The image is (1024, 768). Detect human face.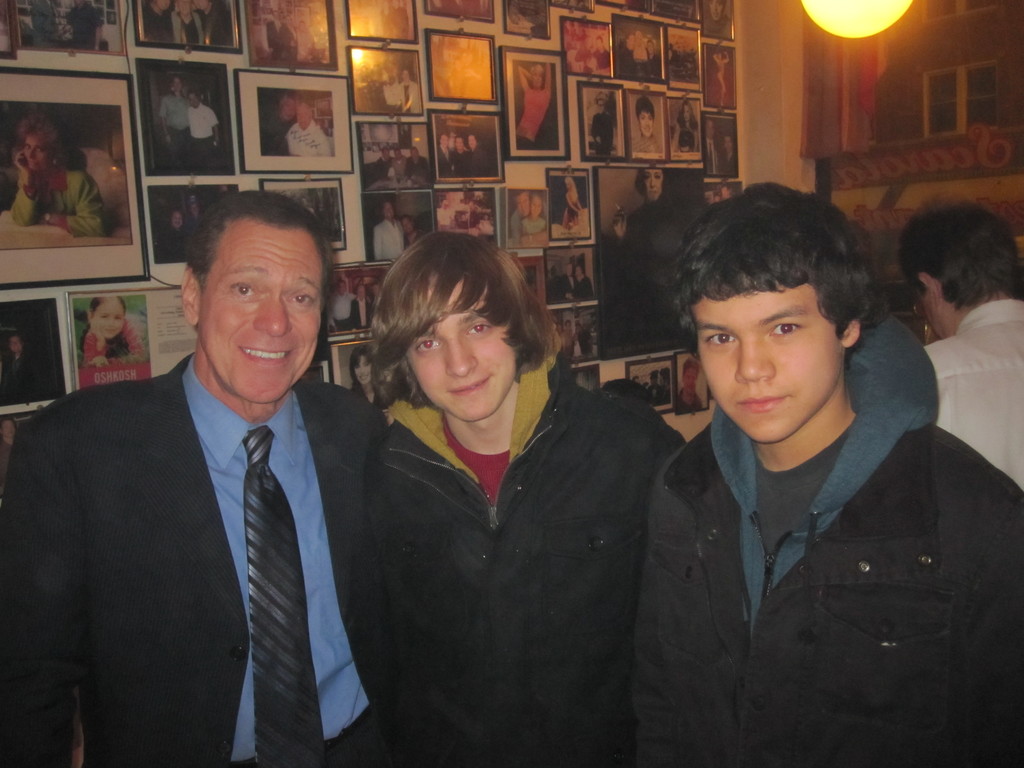
Detection: detection(408, 276, 516, 422).
